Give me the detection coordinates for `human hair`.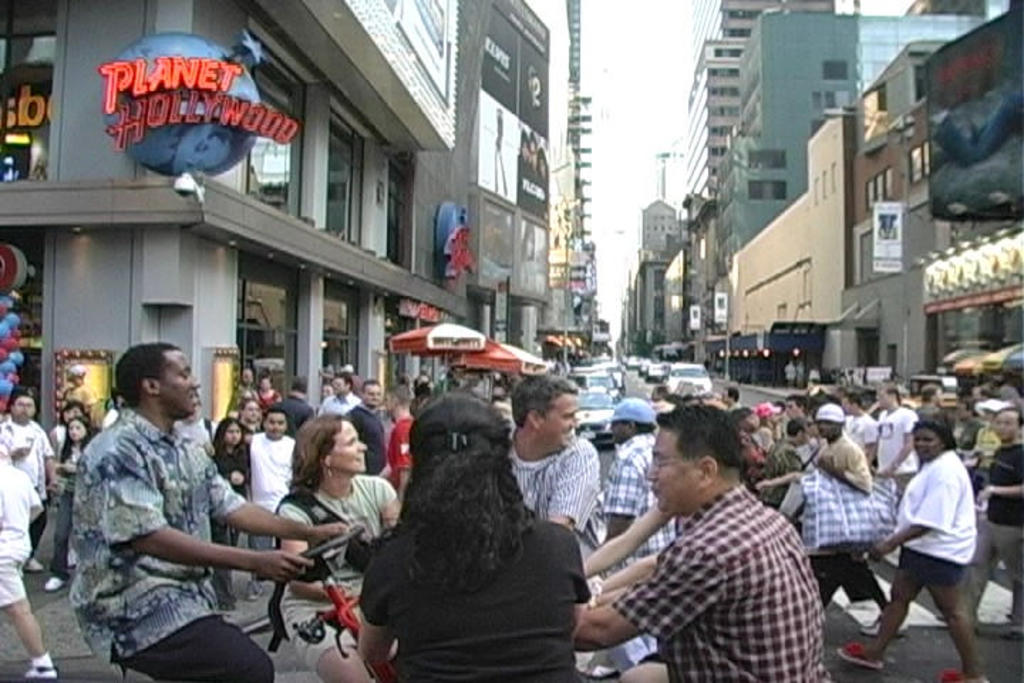
{"left": 58, "top": 417, "right": 97, "bottom": 460}.
